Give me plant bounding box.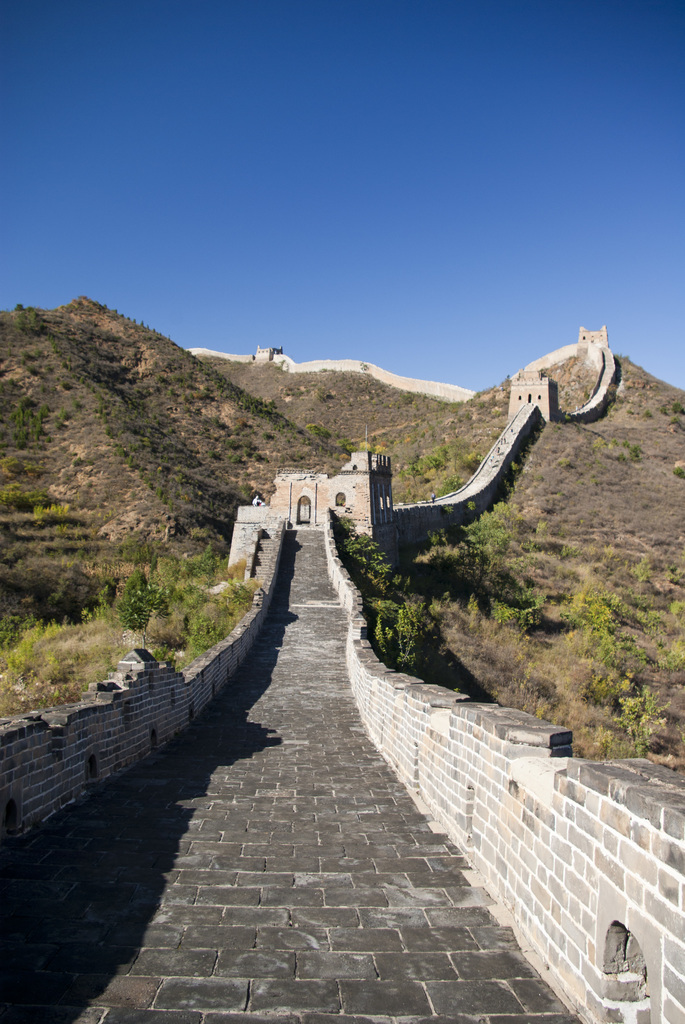
l=440, t=500, r=454, b=514.
